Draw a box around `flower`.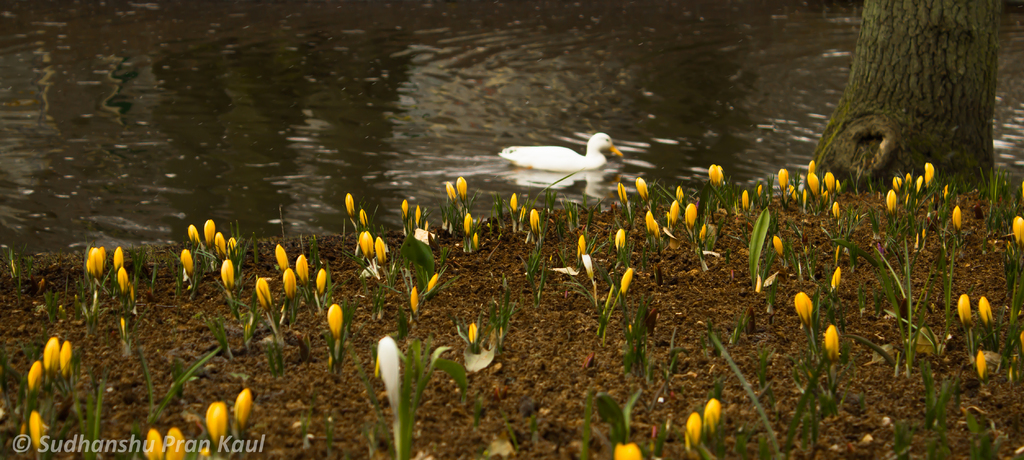
l=831, t=268, r=845, b=301.
